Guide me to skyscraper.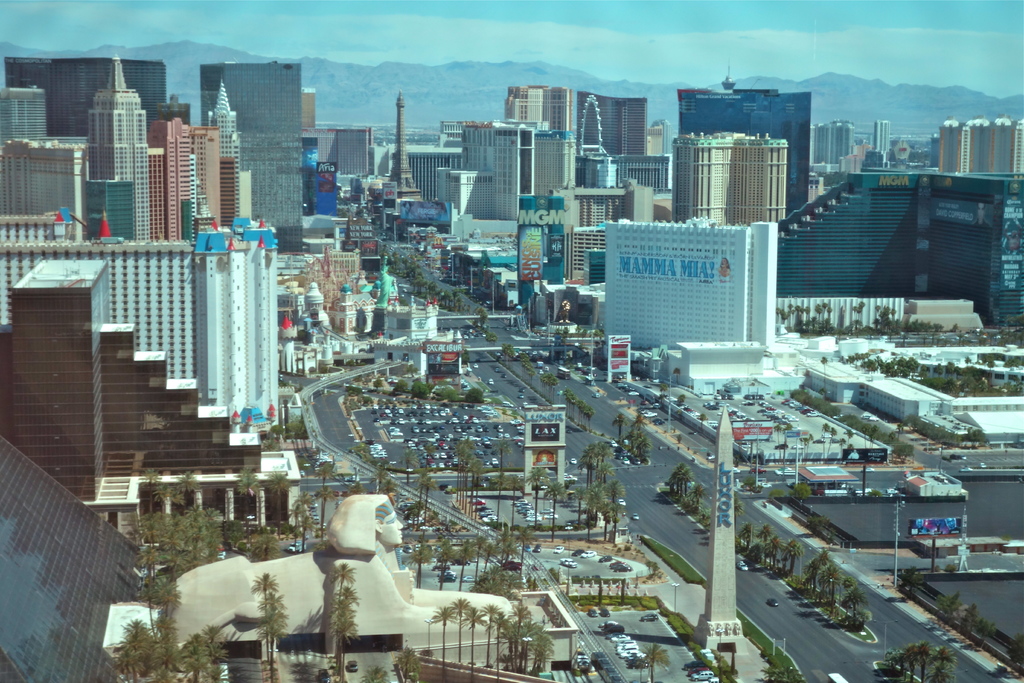
Guidance: (191, 53, 315, 233).
